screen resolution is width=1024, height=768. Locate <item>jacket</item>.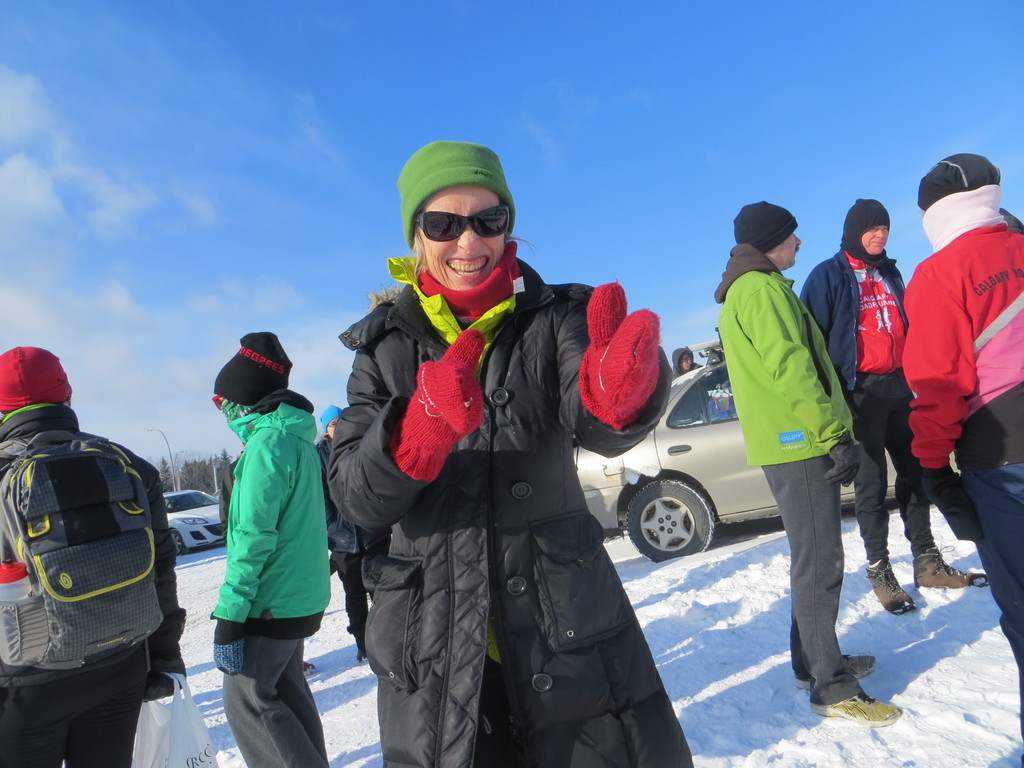
box=[906, 181, 1023, 472].
